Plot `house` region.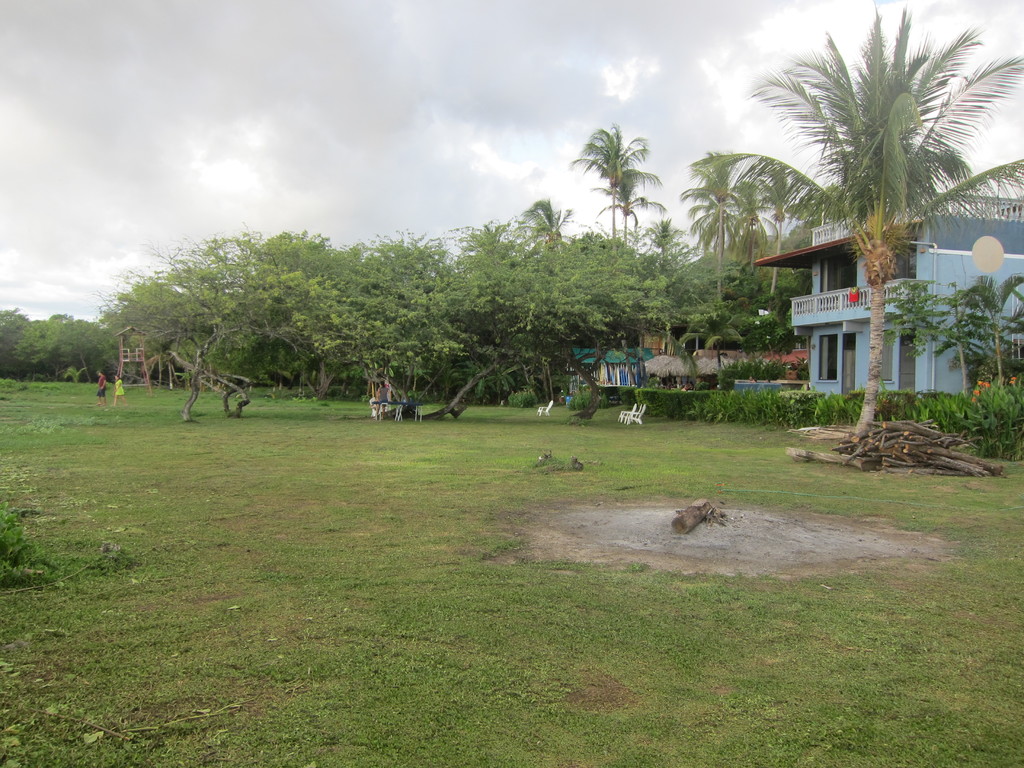
Plotted at 746:207:1023:412.
